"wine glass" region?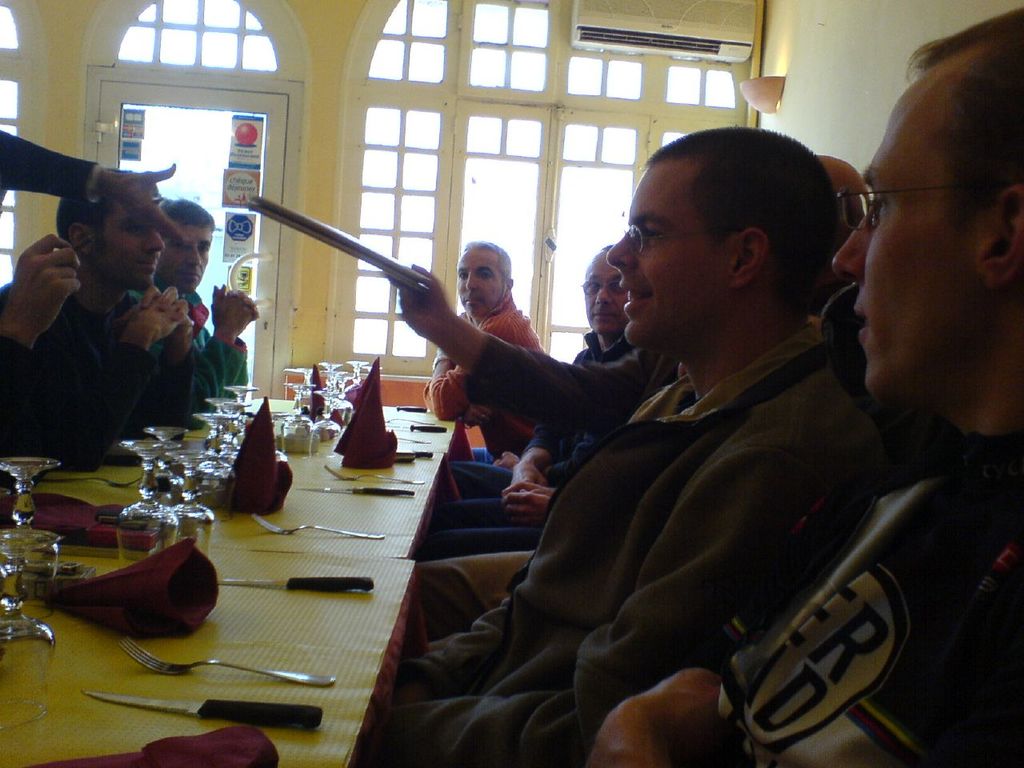
230:394:252:430
